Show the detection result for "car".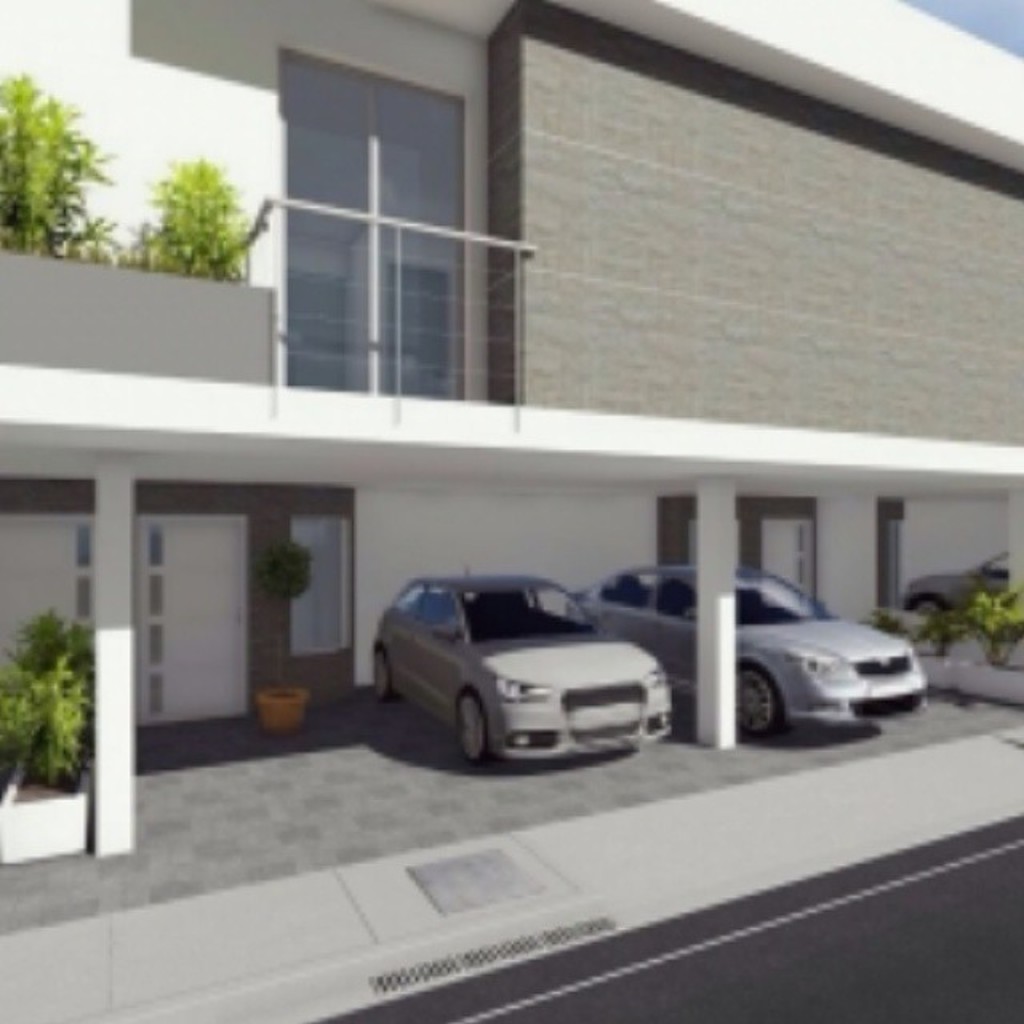
box(560, 562, 926, 736).
